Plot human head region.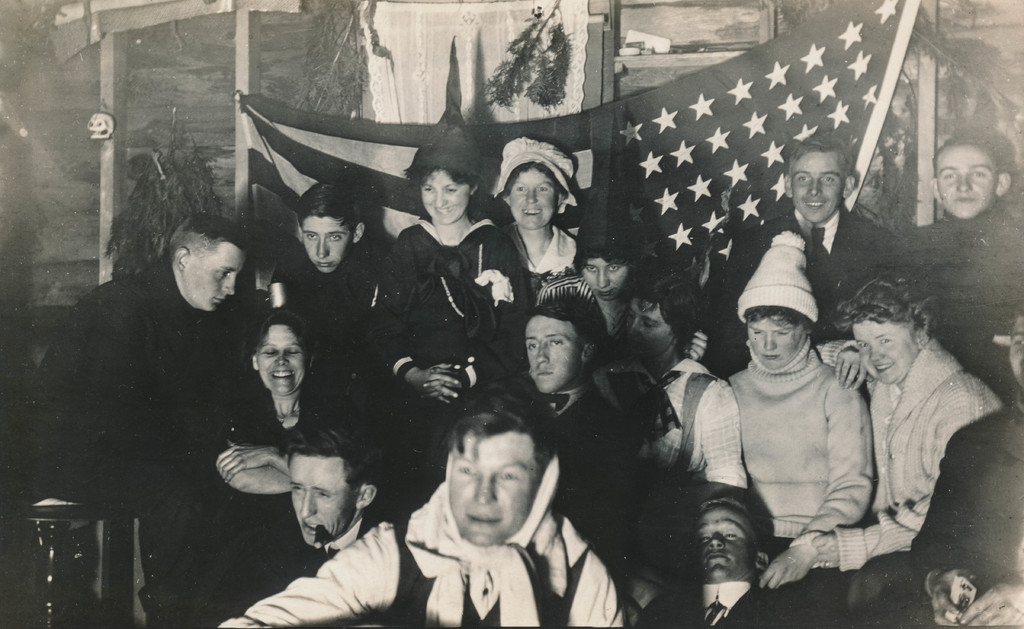
Plotted at (927, 135, 1012, 218).
